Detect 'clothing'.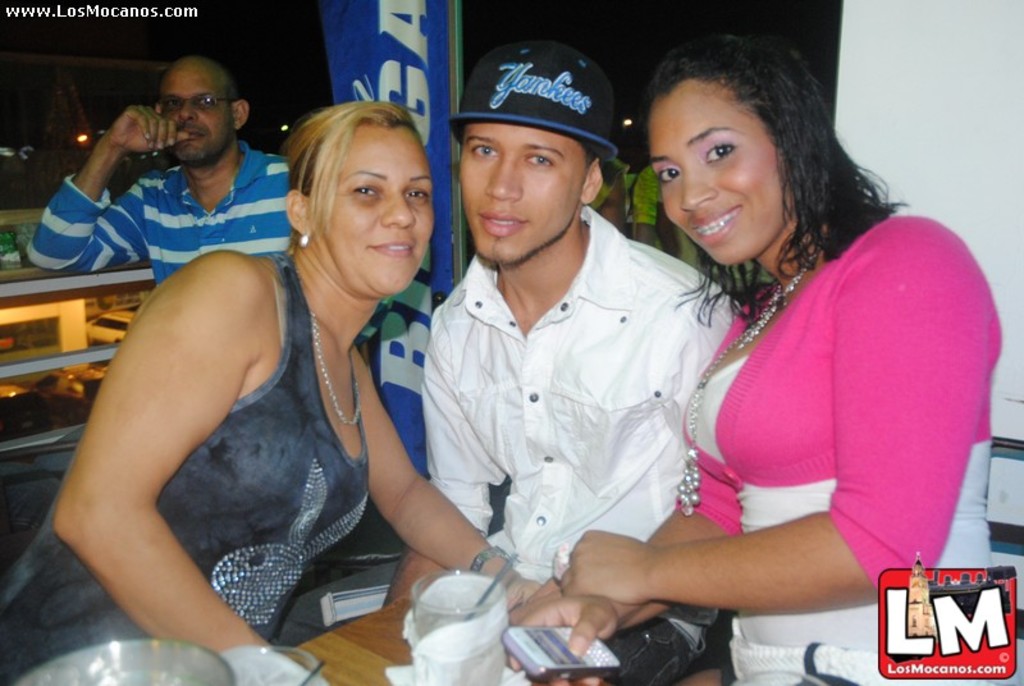
Detected at bbox=(22, 140, 297, 288).
